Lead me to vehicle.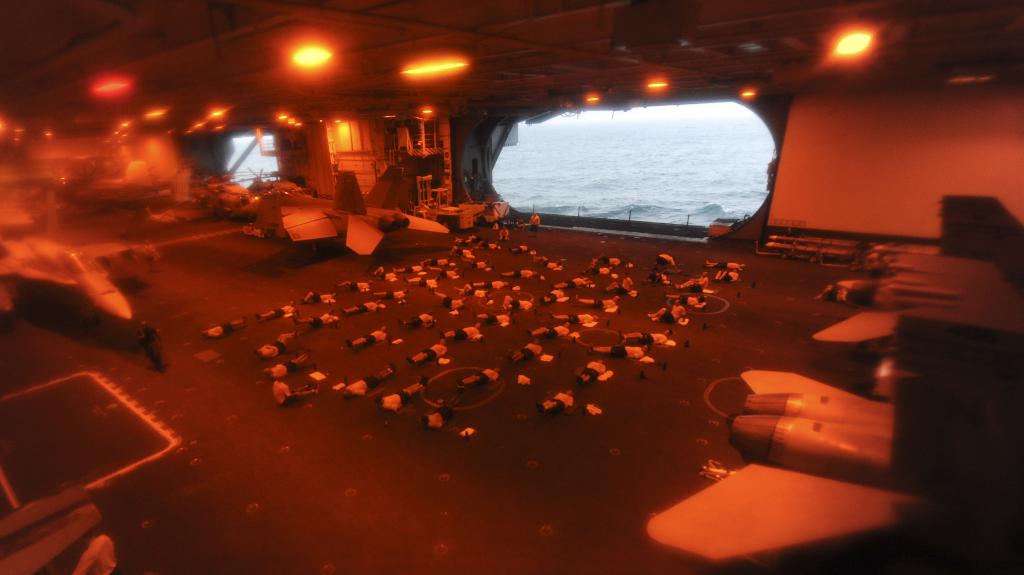
Lead to {"left": 259, "top": 159, "right": 450, "bottom": 266}.
